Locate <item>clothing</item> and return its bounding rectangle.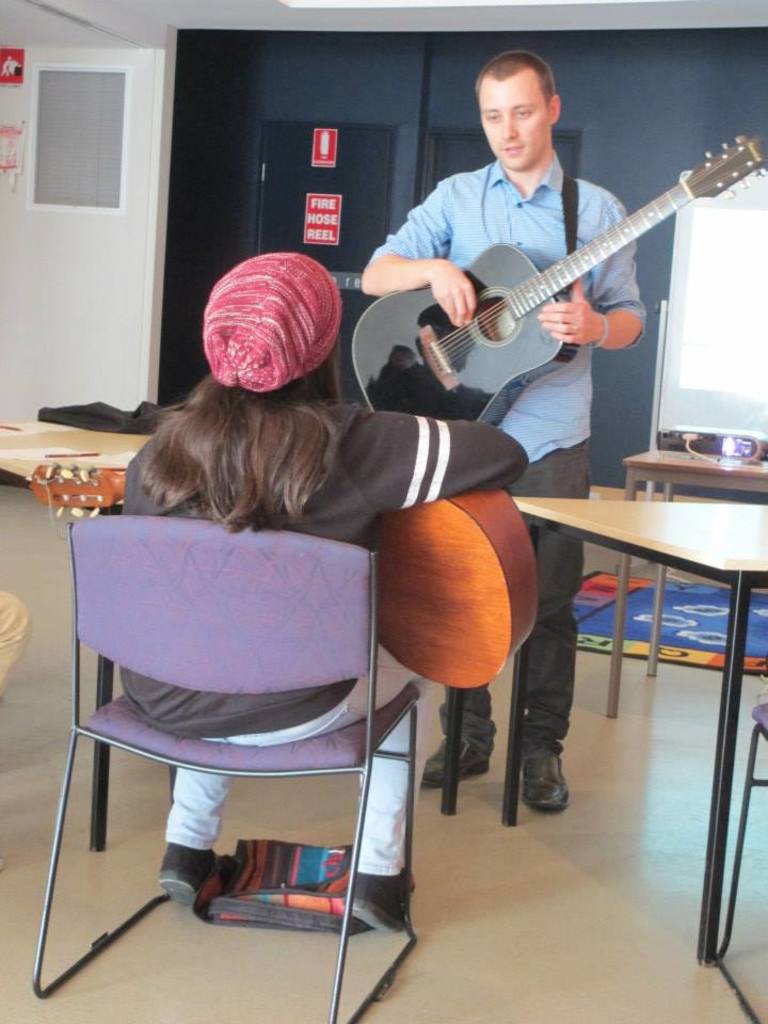
crop(378, 163, 614, 416).
